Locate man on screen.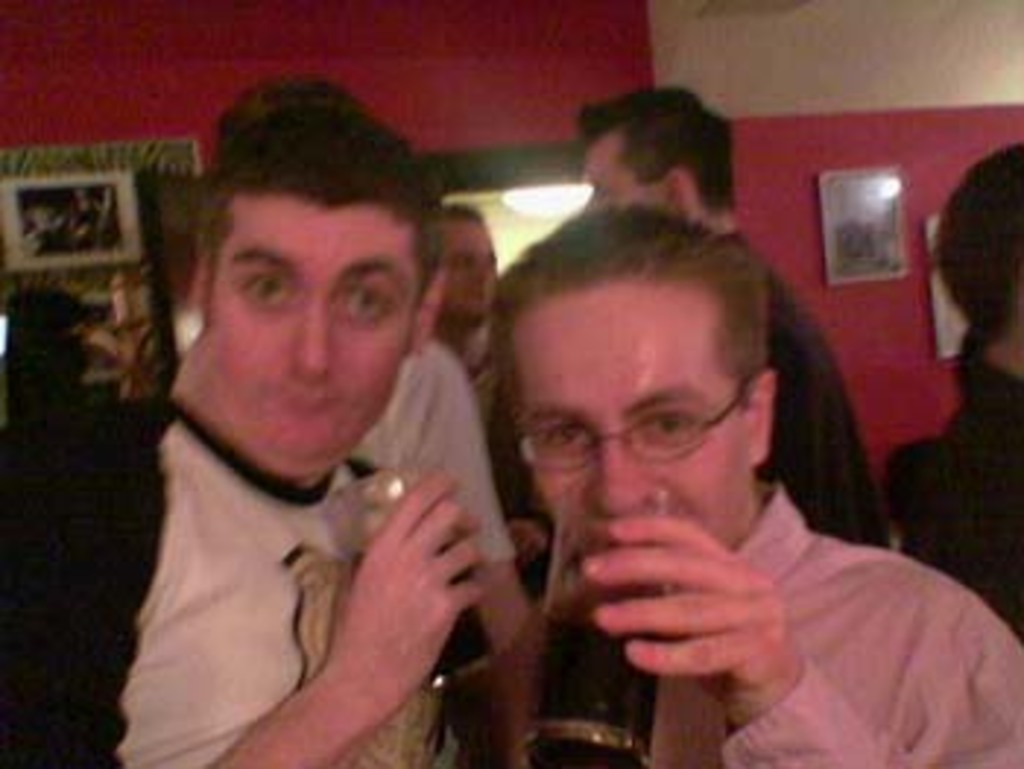
On screen at box=[568, 82, 878, 576].
